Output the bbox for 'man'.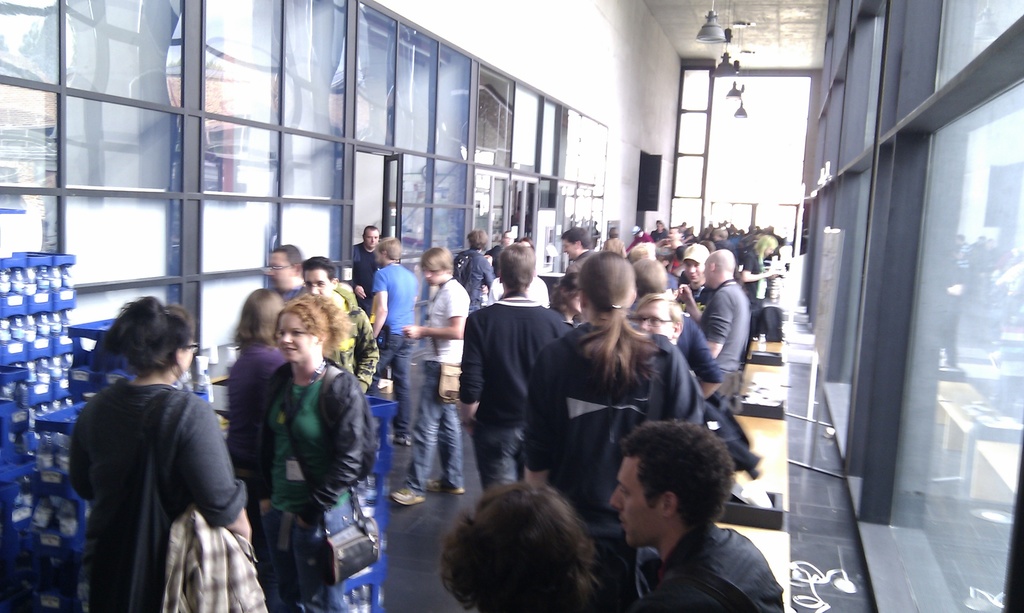
x1=581, y1=424, x2=803, y2=610.
